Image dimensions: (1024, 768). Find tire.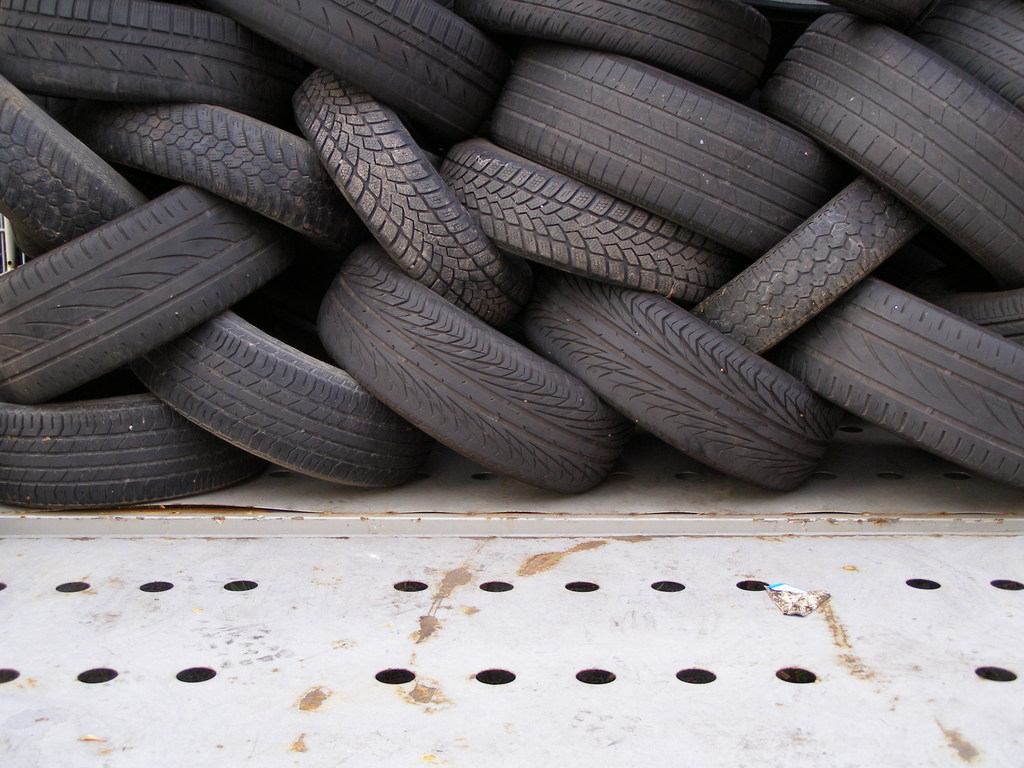
x1=224 y1=1 x2=497 y2=135.
